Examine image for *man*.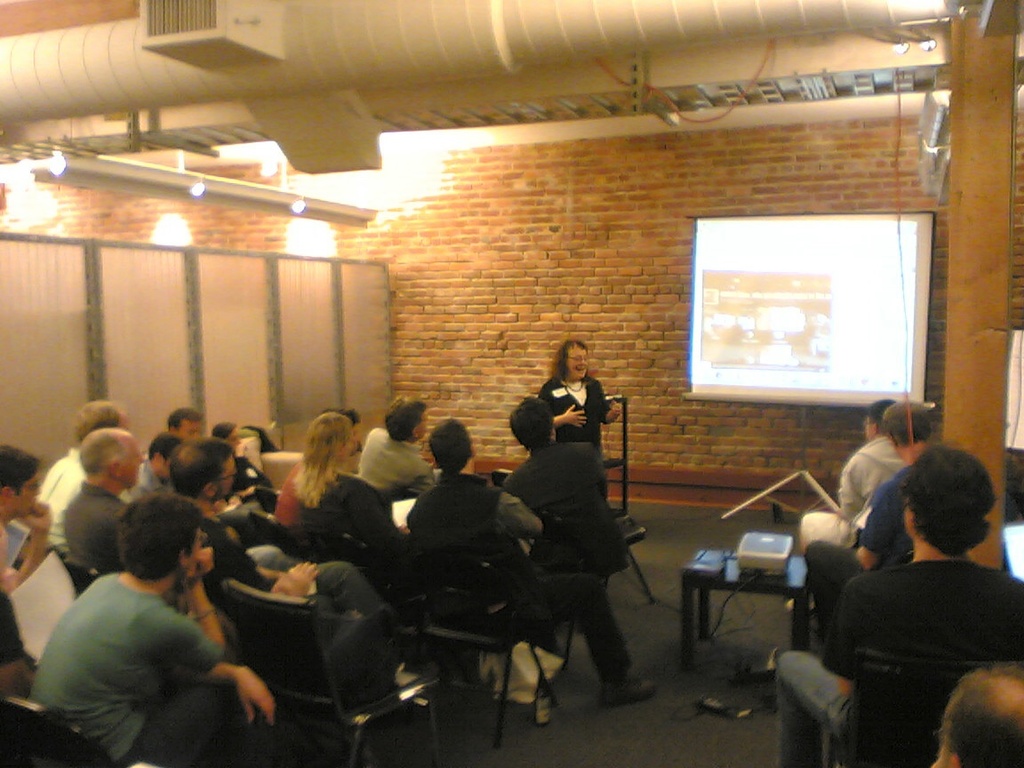
Examination result: x1=31 y1=486 x2=295 y2=757.
